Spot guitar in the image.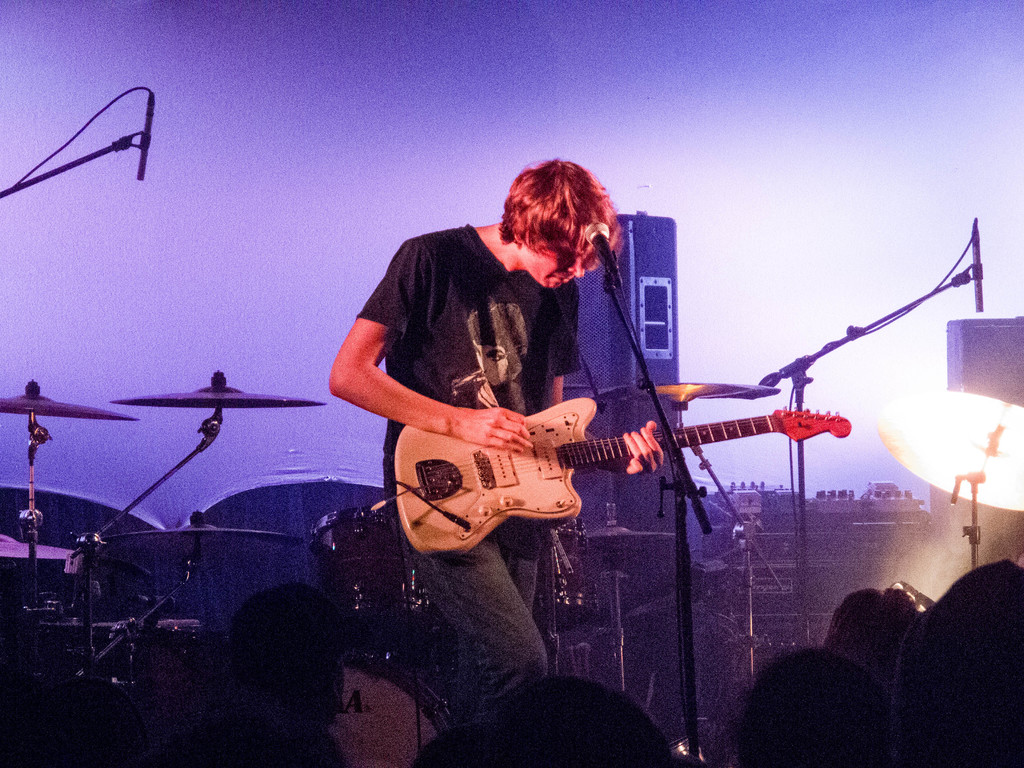
guitar found at rect(345, 358, 847, 574).
